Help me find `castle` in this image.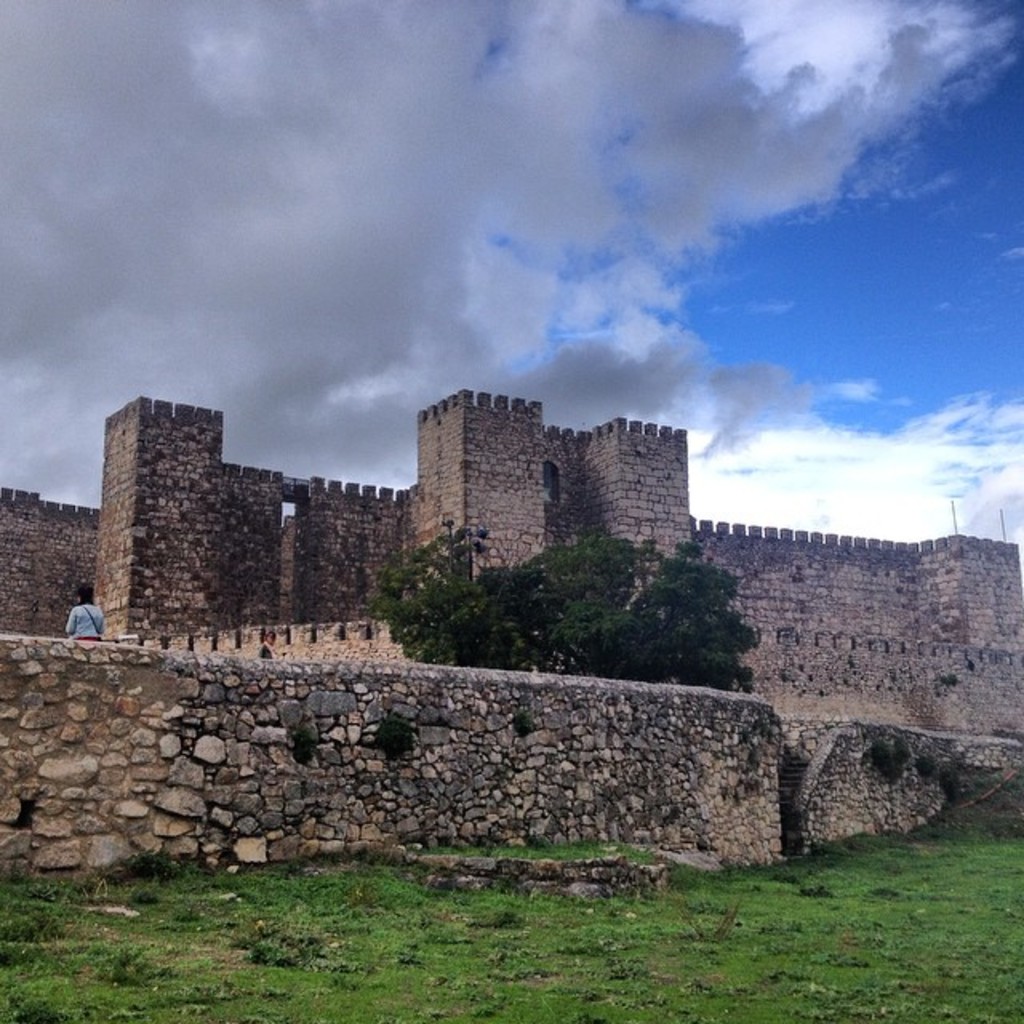
Found it: Rect(0, 387, 1022, 733).
